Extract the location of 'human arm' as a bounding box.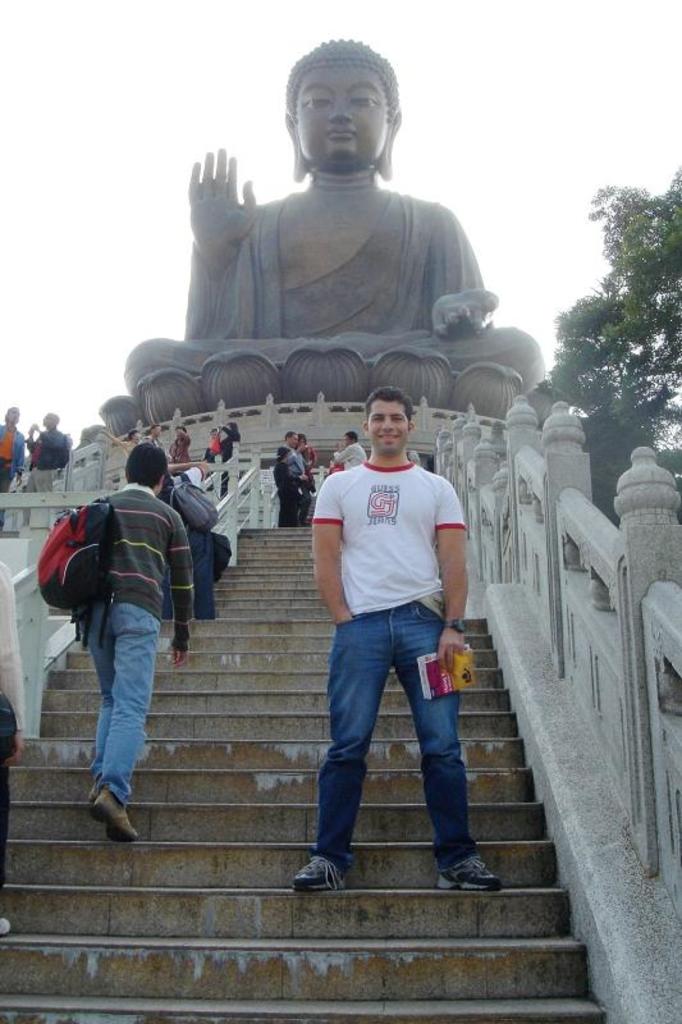
select_region(429, 503, 480, 643).
